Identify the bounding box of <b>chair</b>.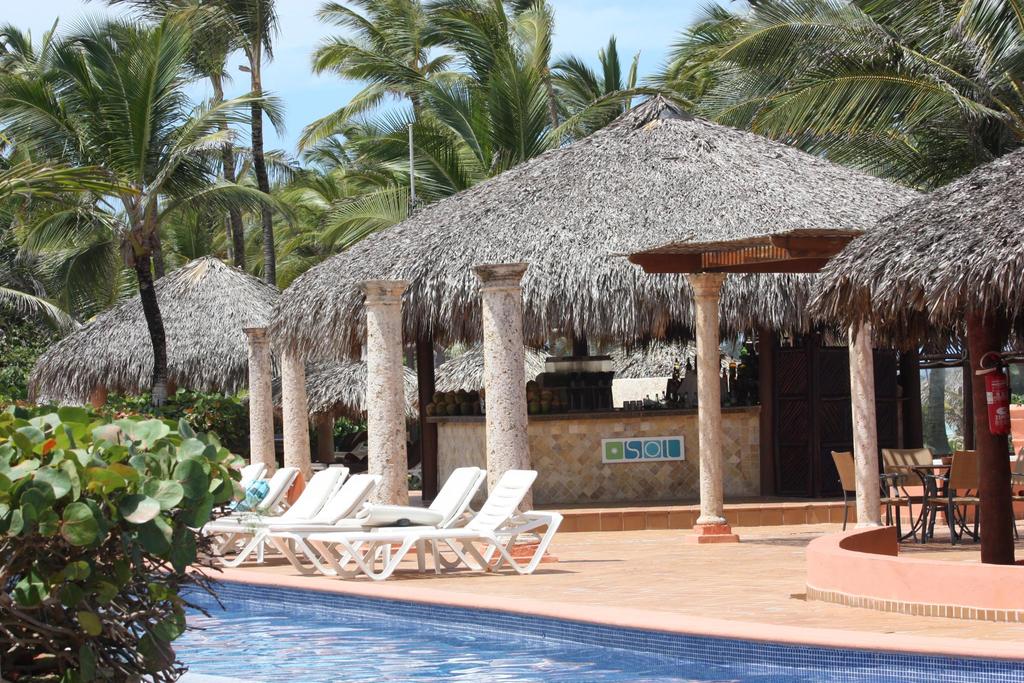
region(191, 462, 298, 555).
